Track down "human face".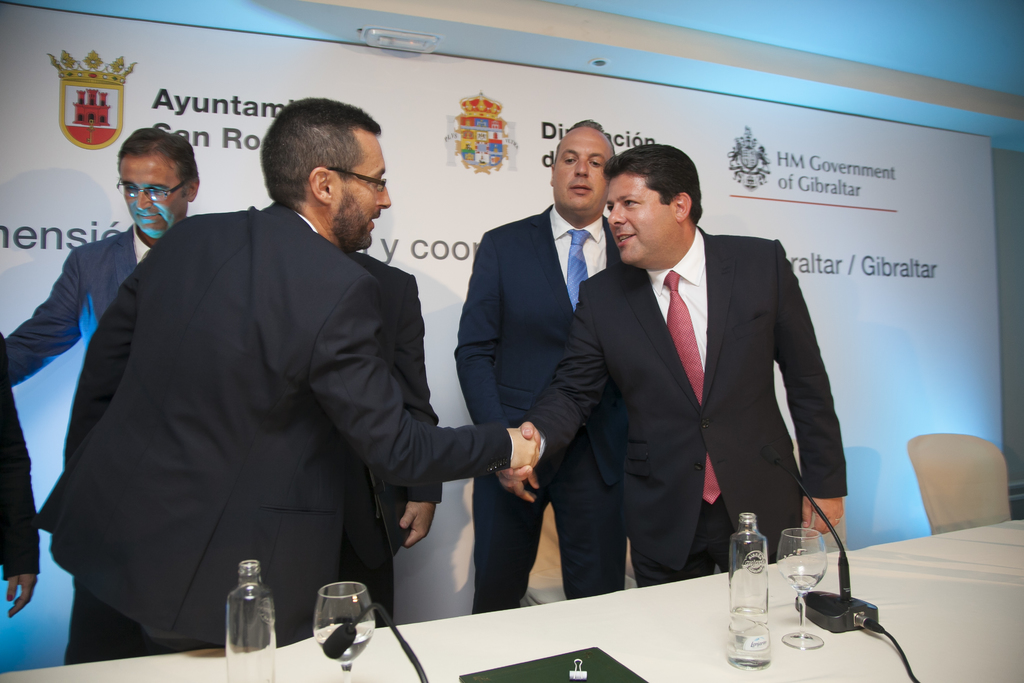
Tracked to bbox=(550, 129, 609, 211).
